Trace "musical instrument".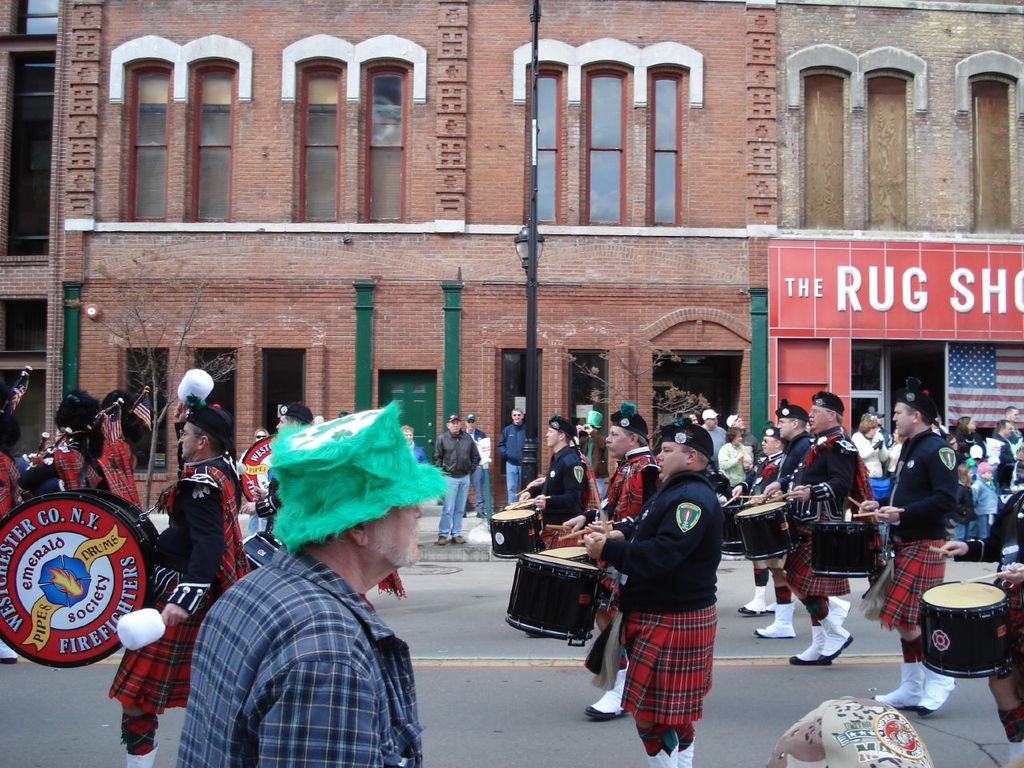
Traced to crop(503, 486, 559, 509).
